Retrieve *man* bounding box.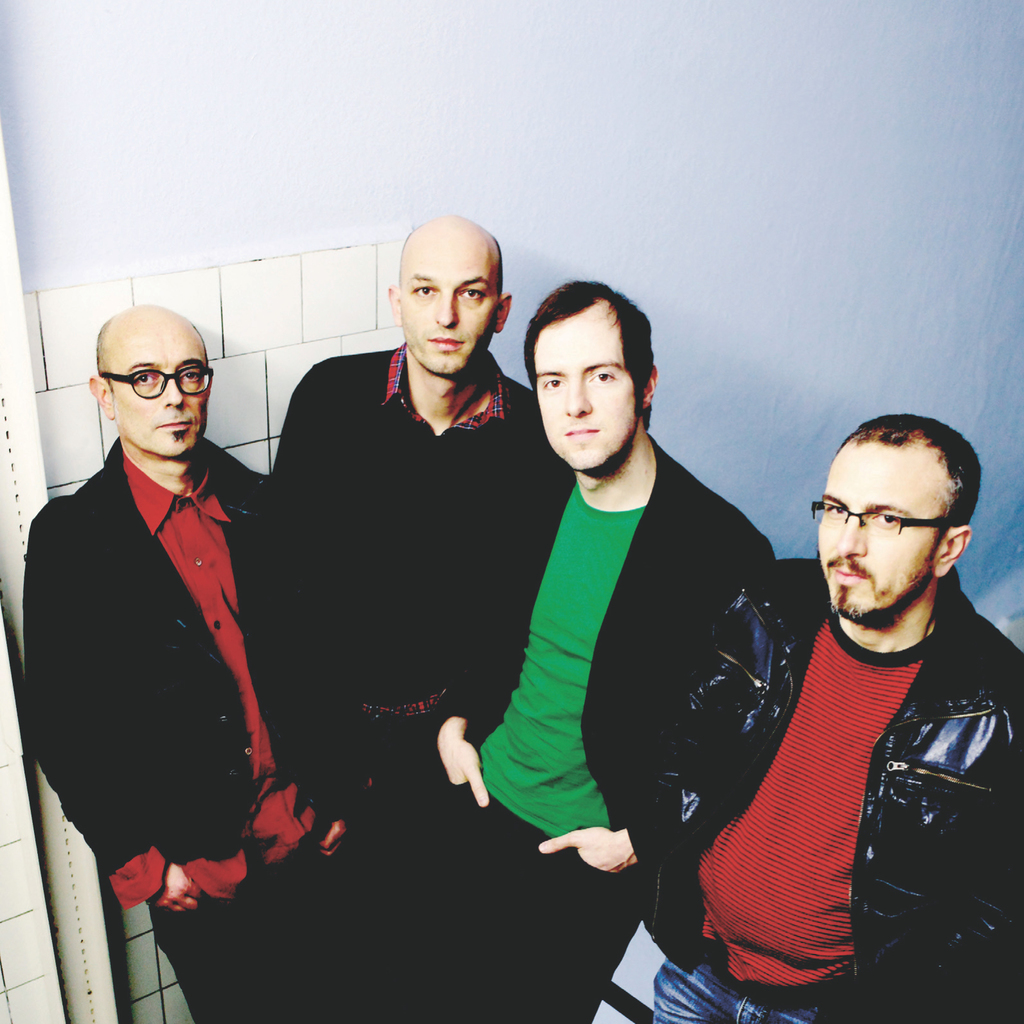
Bounding box: bbox=[268, 209, 576, 1023].
